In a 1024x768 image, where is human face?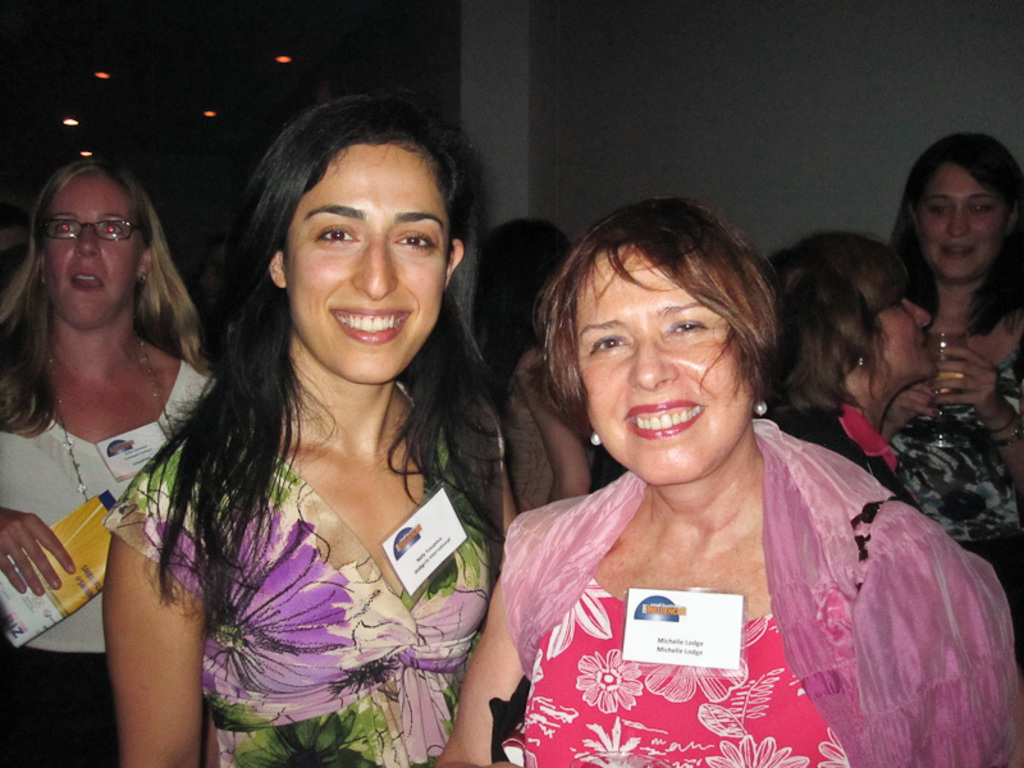
41 177 136 326.
